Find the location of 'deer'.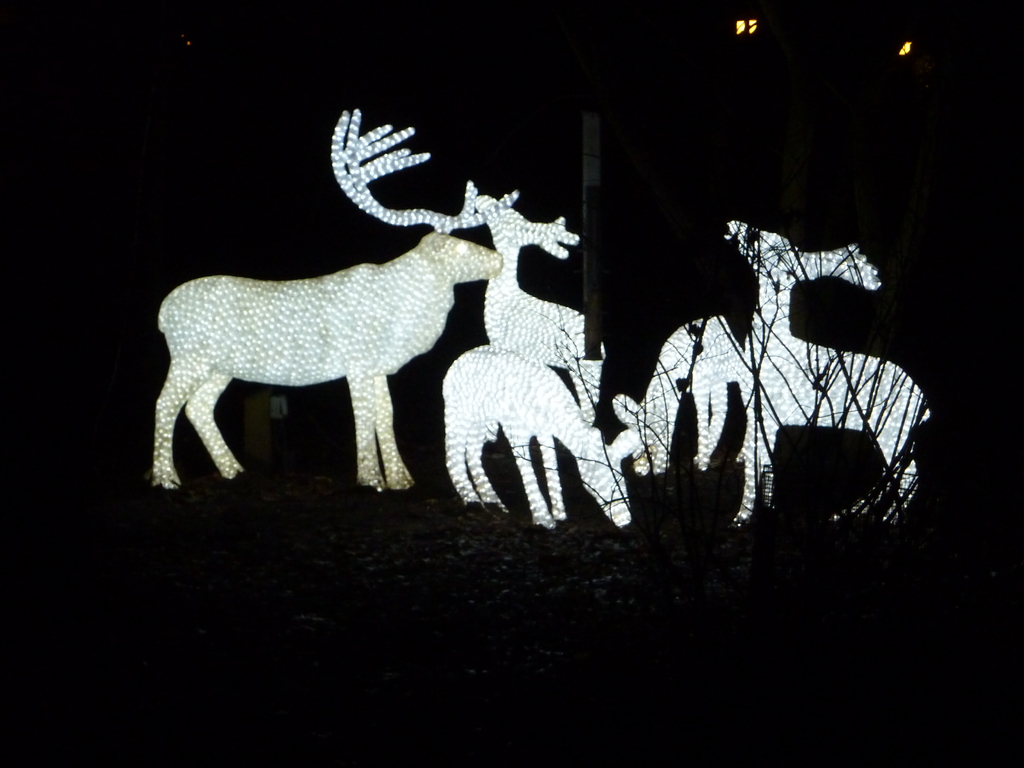
Location: select_region(724, 229, 930, 527).
